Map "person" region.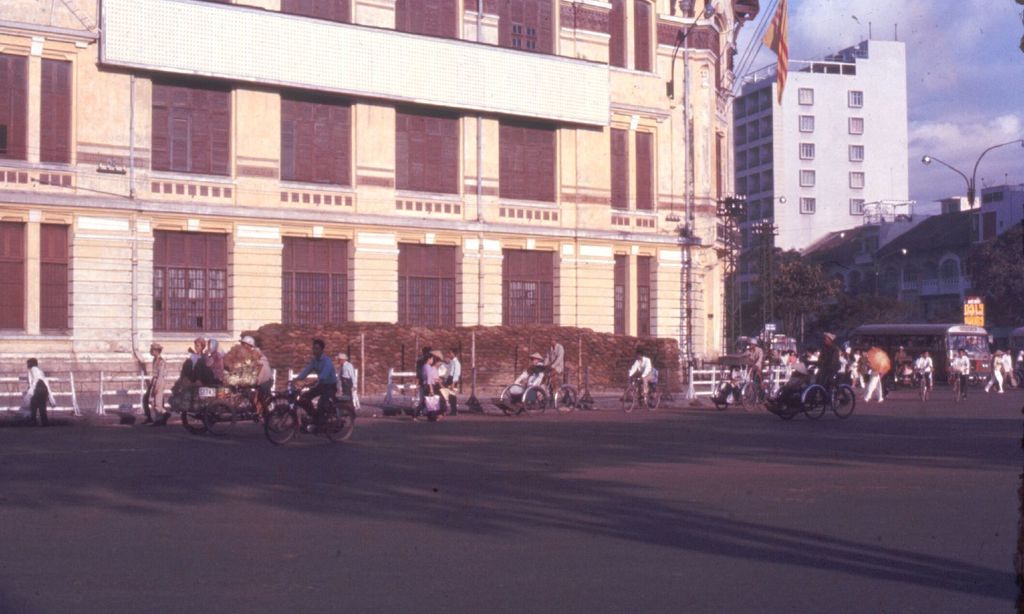
Mapped to left=150, top=339, right=172, bottom=425.
